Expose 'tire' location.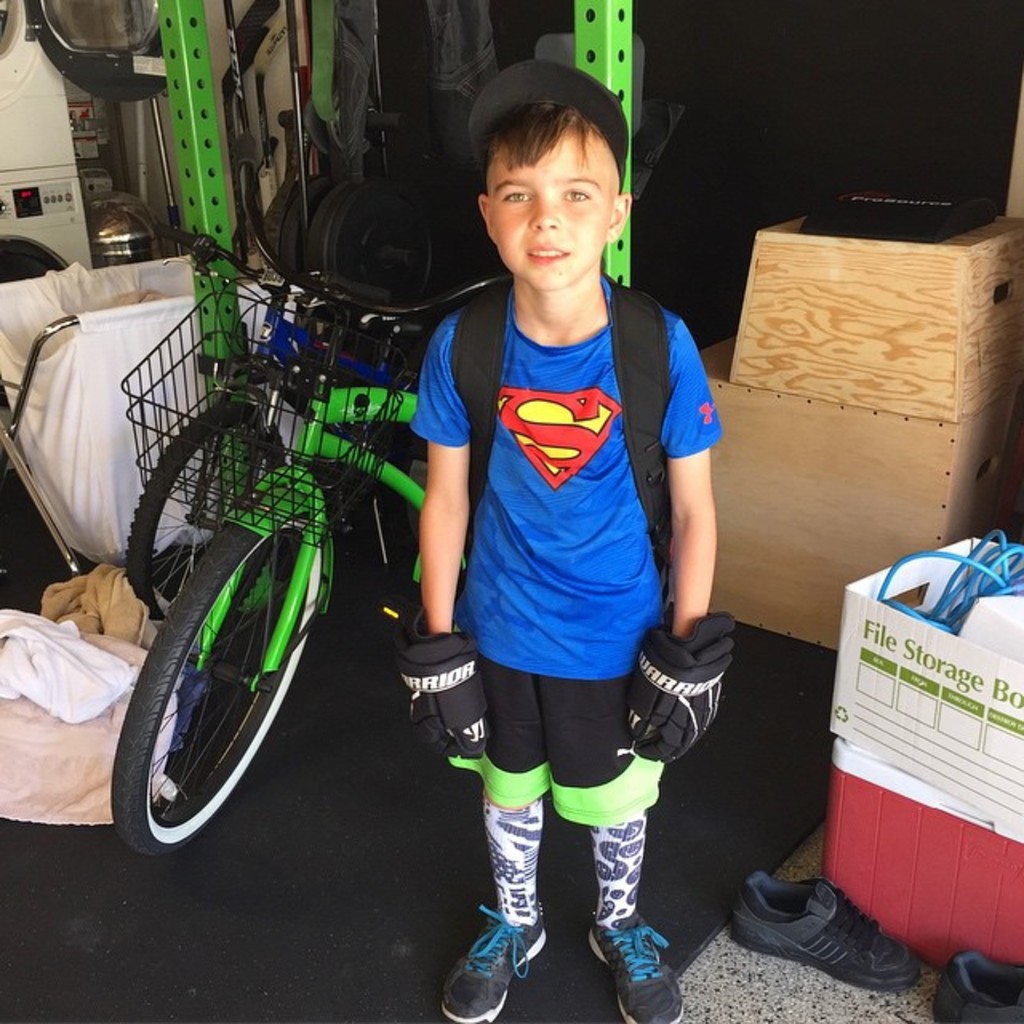
Exposed at {"left": 387, "top": 429, "right": 432, "bottom": 547}.
